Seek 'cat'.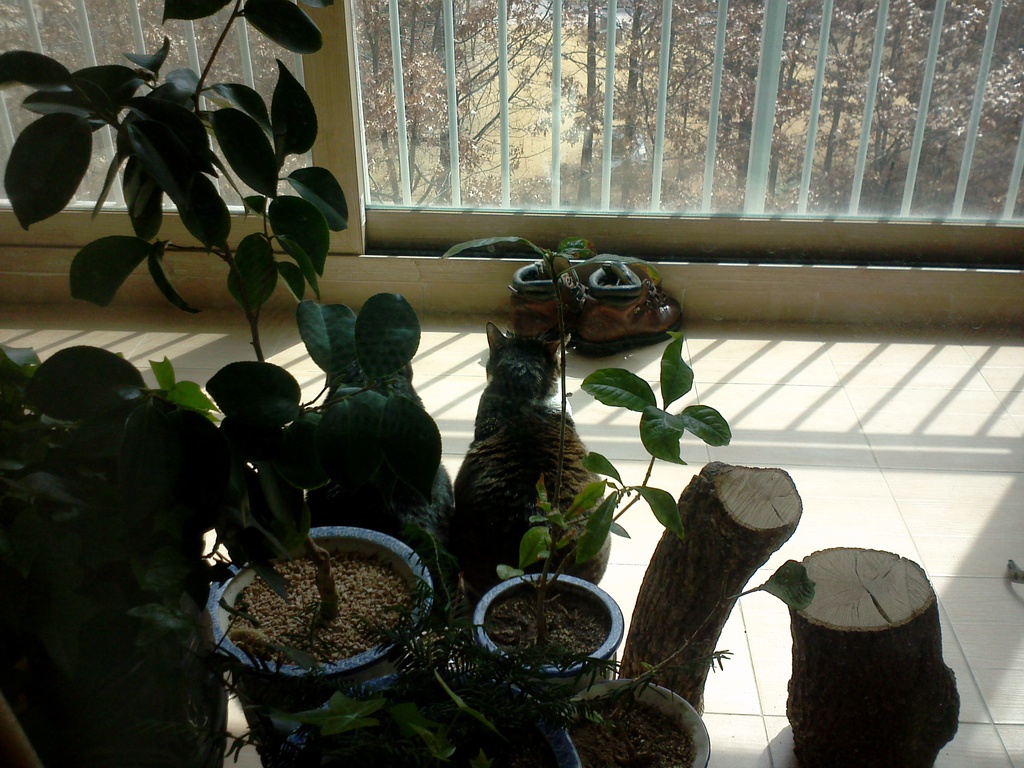
x1=447 y1=316 x2=611 y2=584.
